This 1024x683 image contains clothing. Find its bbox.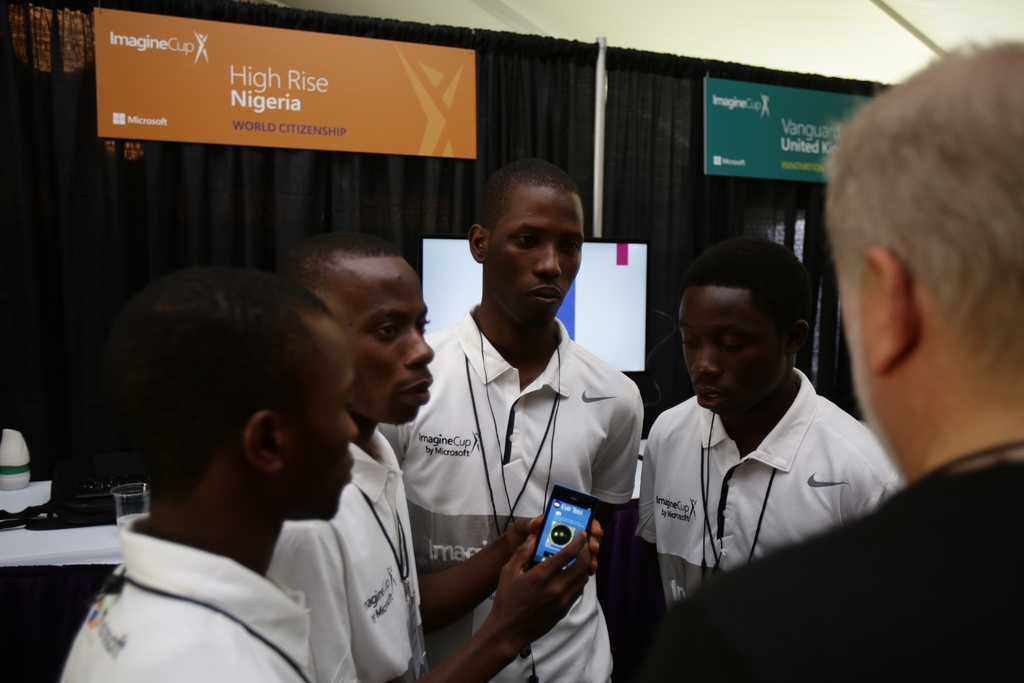
left=47, top=506, right=316, bottom=682.
